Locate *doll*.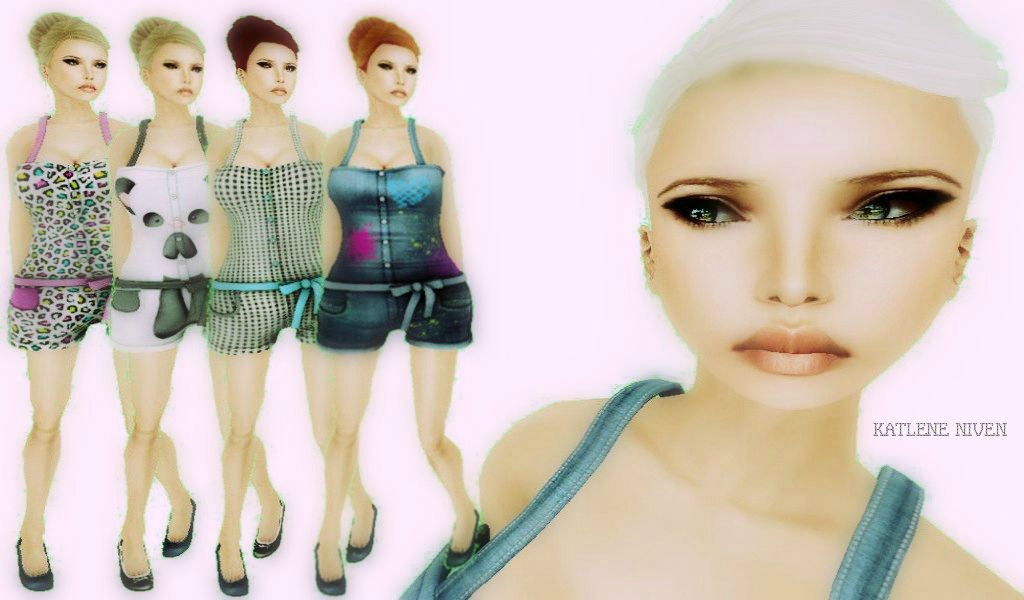
Bounding box: <bbox>309, 15, 484, 597</bbox>.
